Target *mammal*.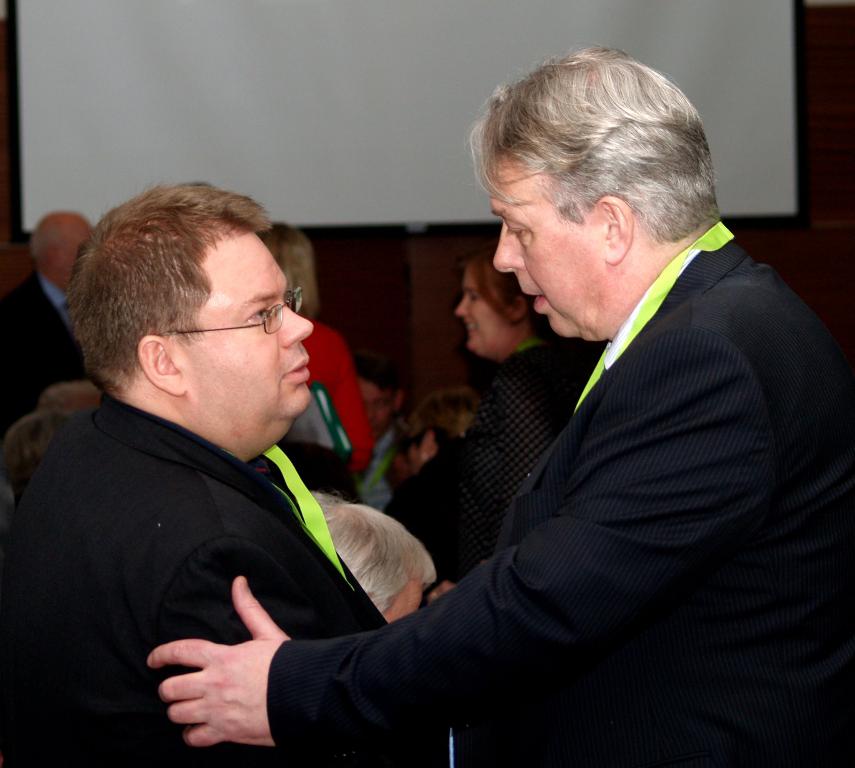
Target region: <region>145, 44, 854, 767</region>.
